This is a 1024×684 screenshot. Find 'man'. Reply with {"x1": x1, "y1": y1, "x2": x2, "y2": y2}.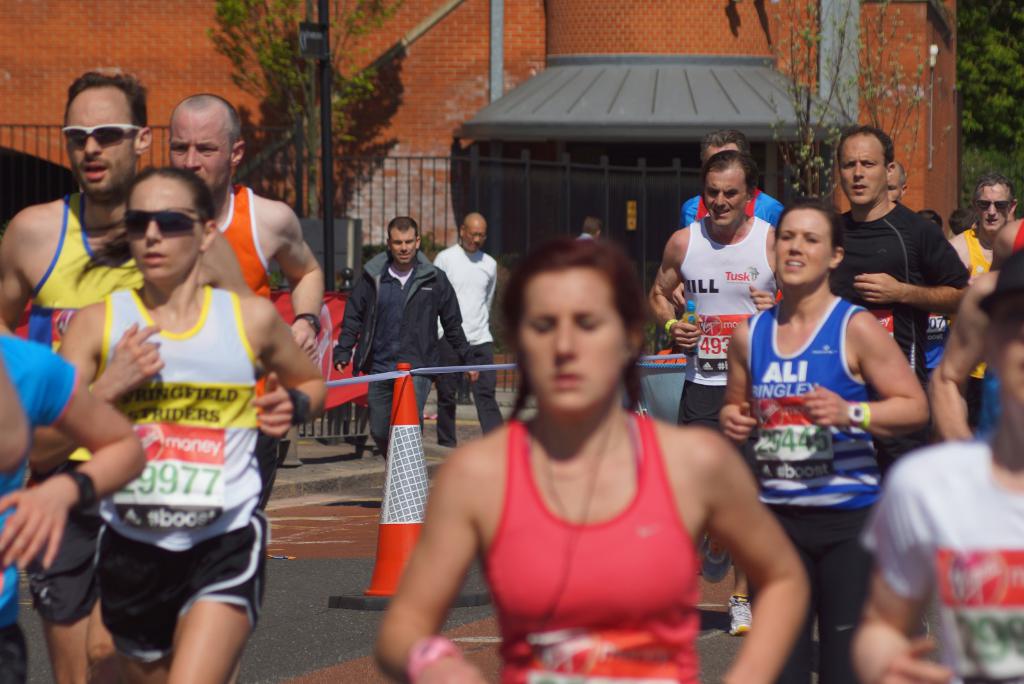
{"x1": 996, "y1": 215, "x2": 1023, "y2": 268}.
